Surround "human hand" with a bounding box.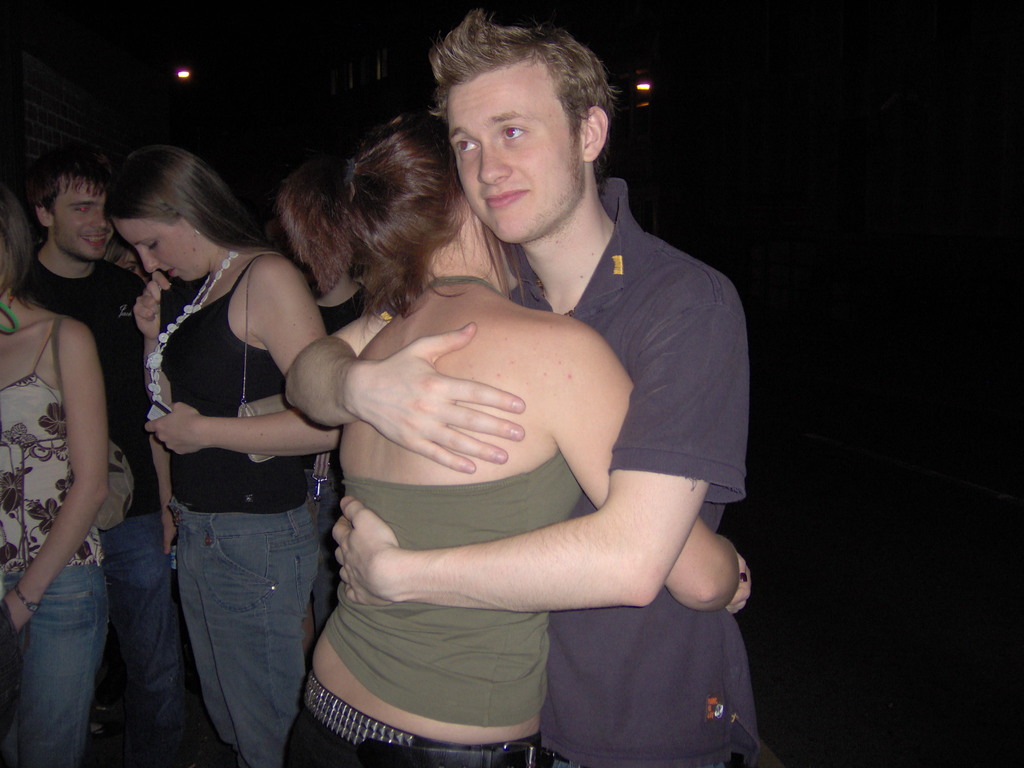
select_region(330, 493, 401, 605).
